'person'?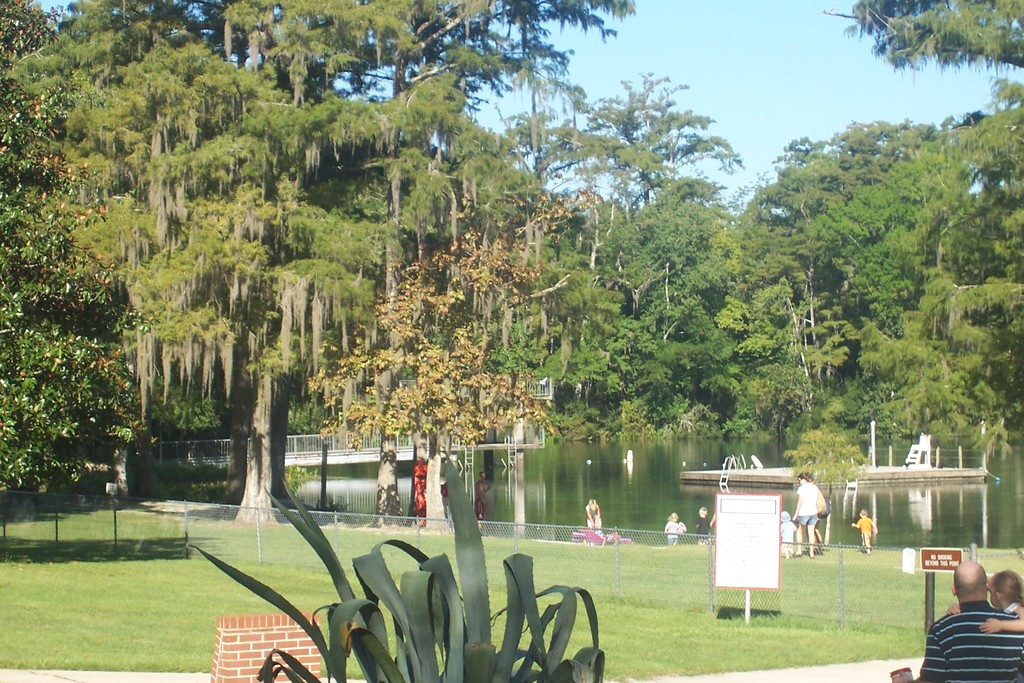
793, 473, 819, 557
